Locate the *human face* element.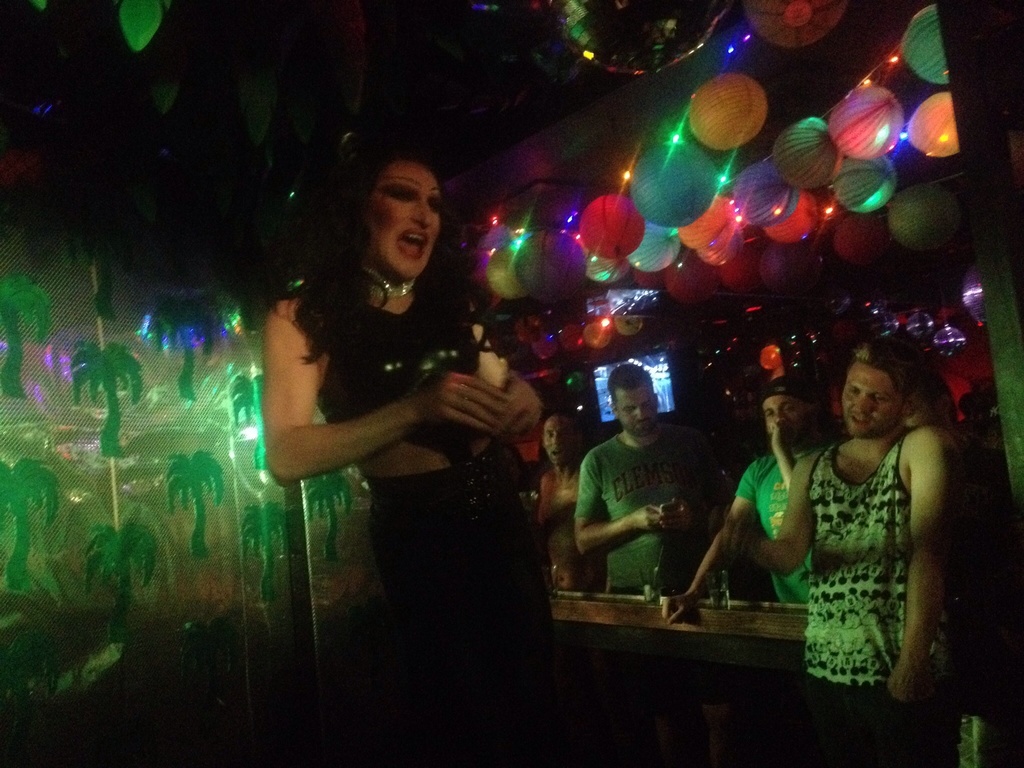
Element bbox: locate(548, 420, 572, 470).
